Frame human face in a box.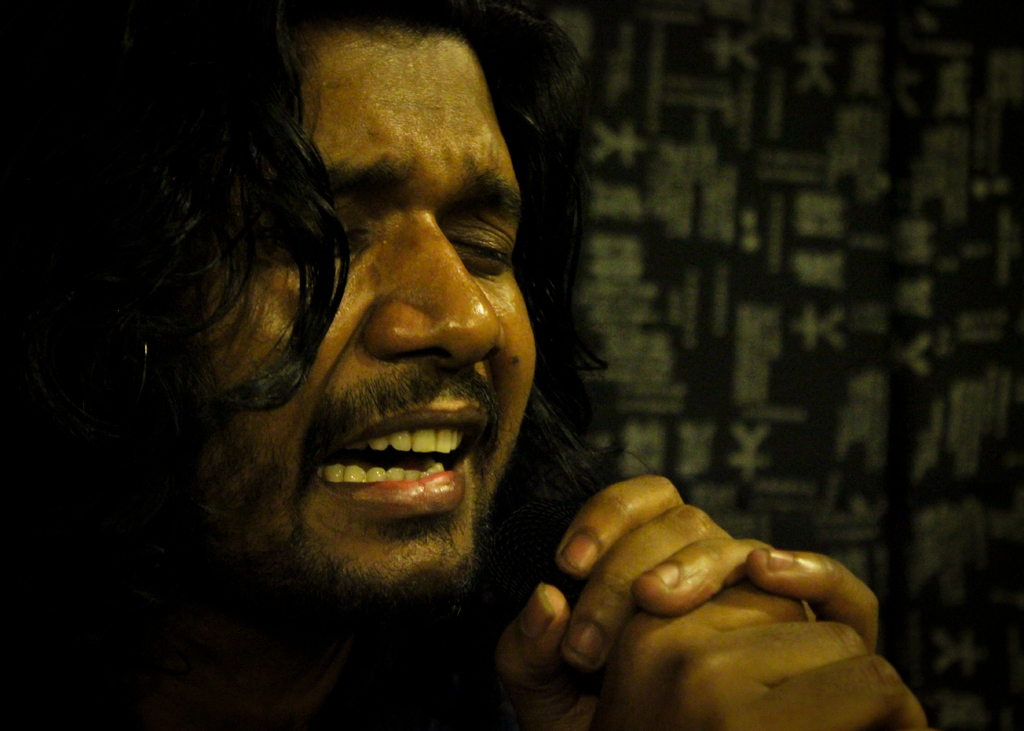
[x1=180, y1=13, x2=543, y2=595].
